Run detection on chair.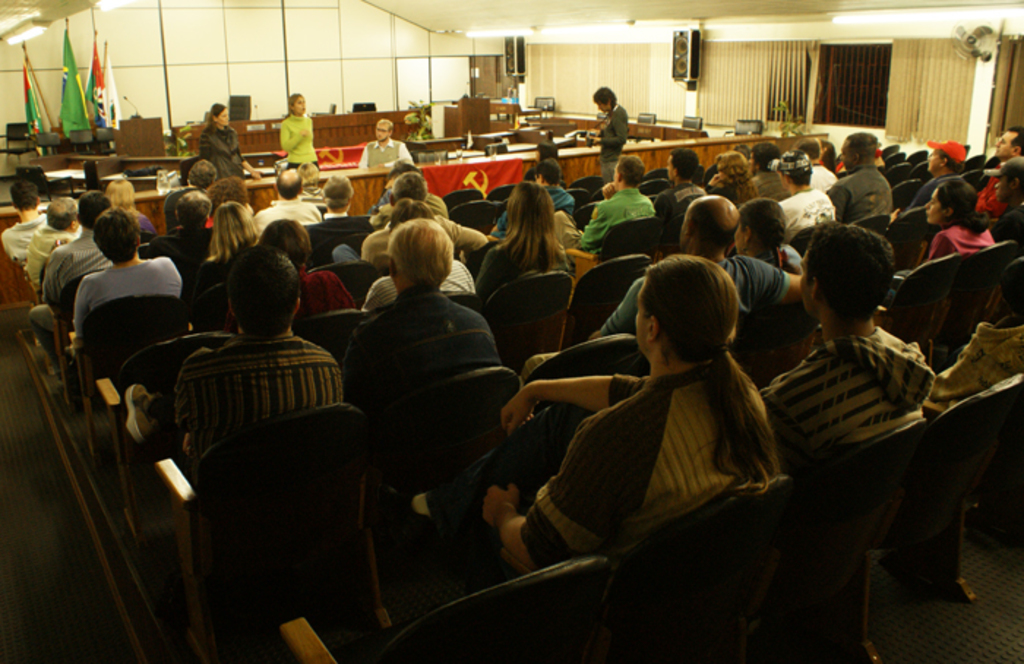
Result: x1=723 y1=116 x2=764 y2=136.
